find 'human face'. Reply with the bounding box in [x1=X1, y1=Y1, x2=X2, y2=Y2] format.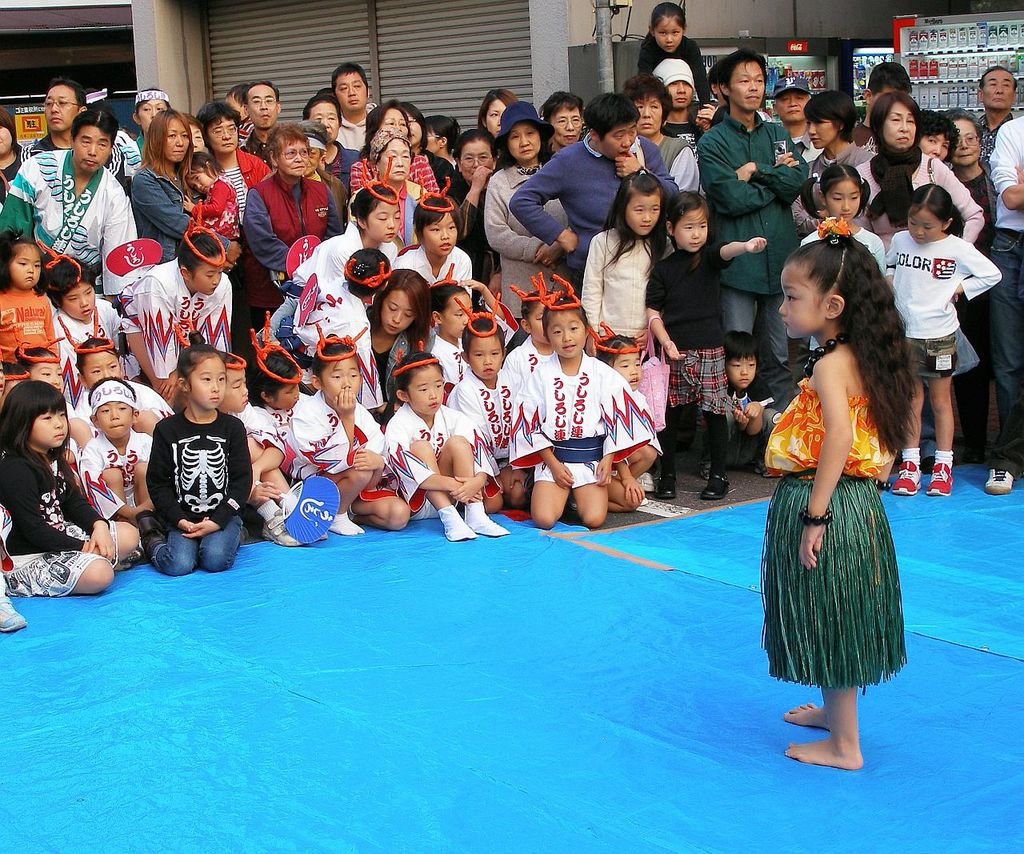
[x1=652, y1=17, x2=682, y2=55].
